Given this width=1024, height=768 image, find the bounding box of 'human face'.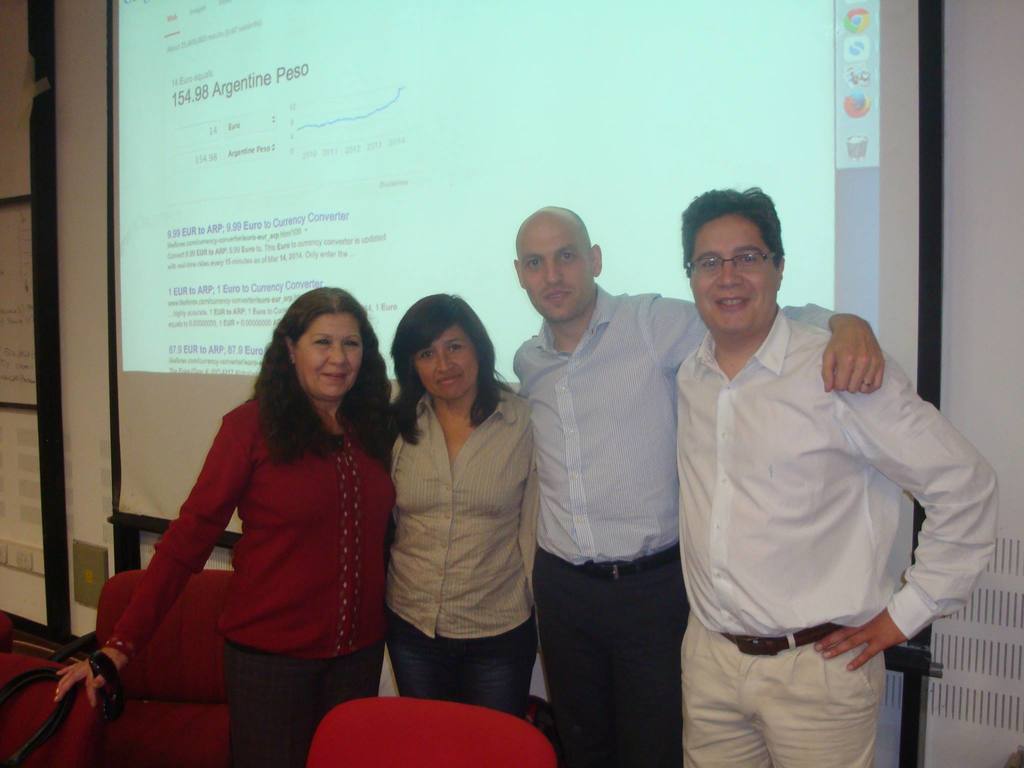
select_region(413, 325, 476, 398).
